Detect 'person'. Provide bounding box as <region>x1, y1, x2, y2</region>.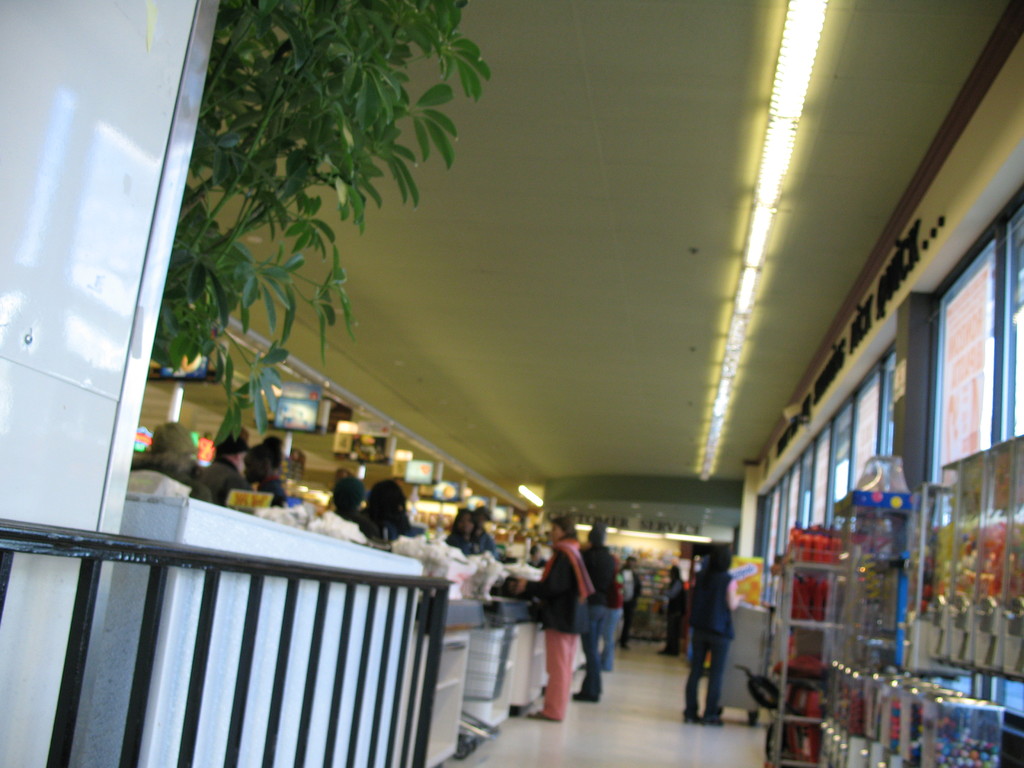
<region>686, 547, 751, 730</region>.
